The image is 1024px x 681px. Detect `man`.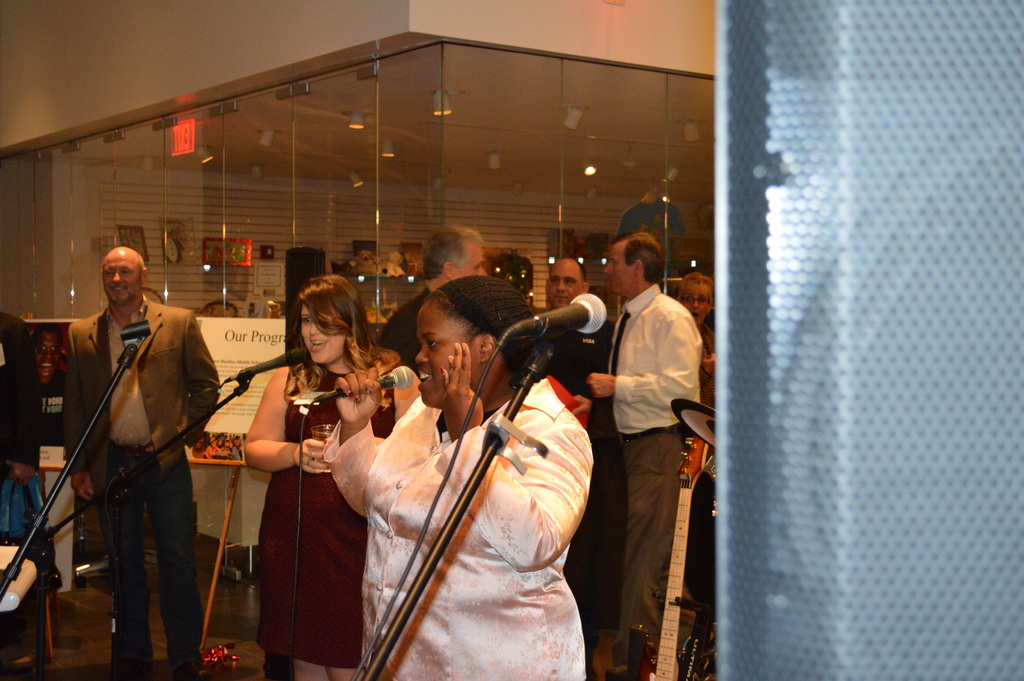
Detection: {"x1": 63, "y1": 245, "x2": 221, "y2": 680}.
